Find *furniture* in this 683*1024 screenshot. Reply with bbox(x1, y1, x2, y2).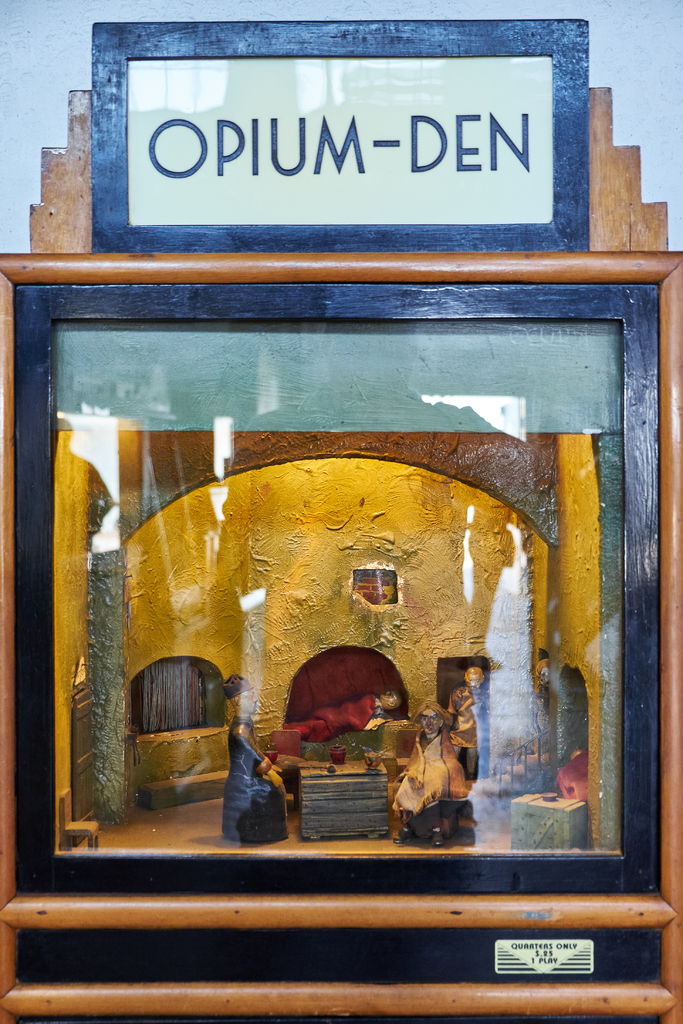
bbox(296, 758, 384, 837).
